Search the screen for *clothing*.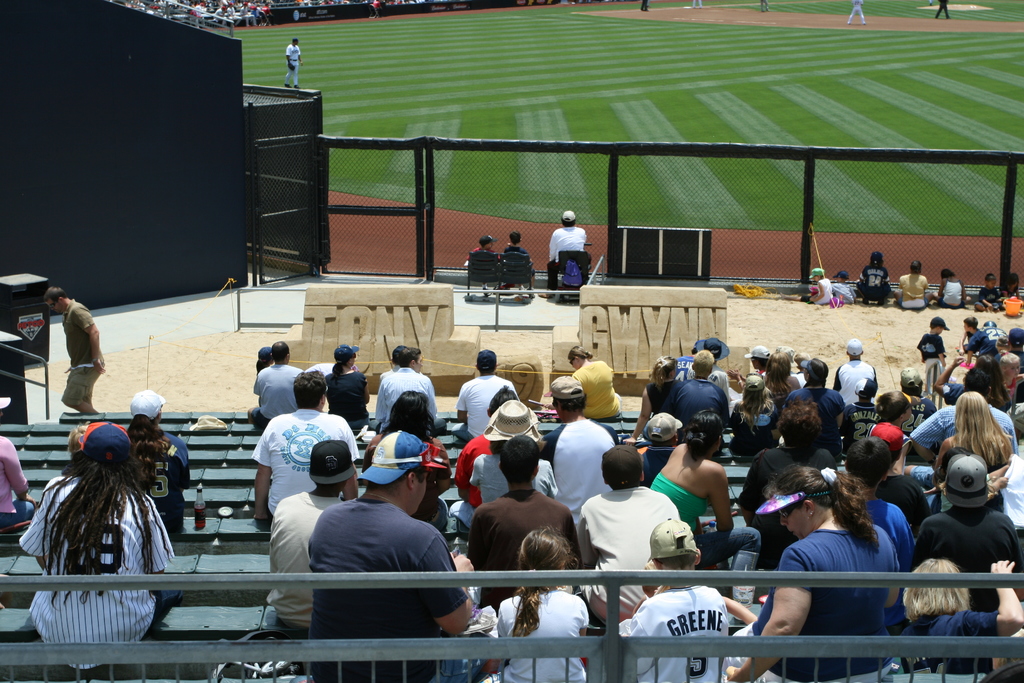
Found at l=913, t=407, r=1021, b=457.
